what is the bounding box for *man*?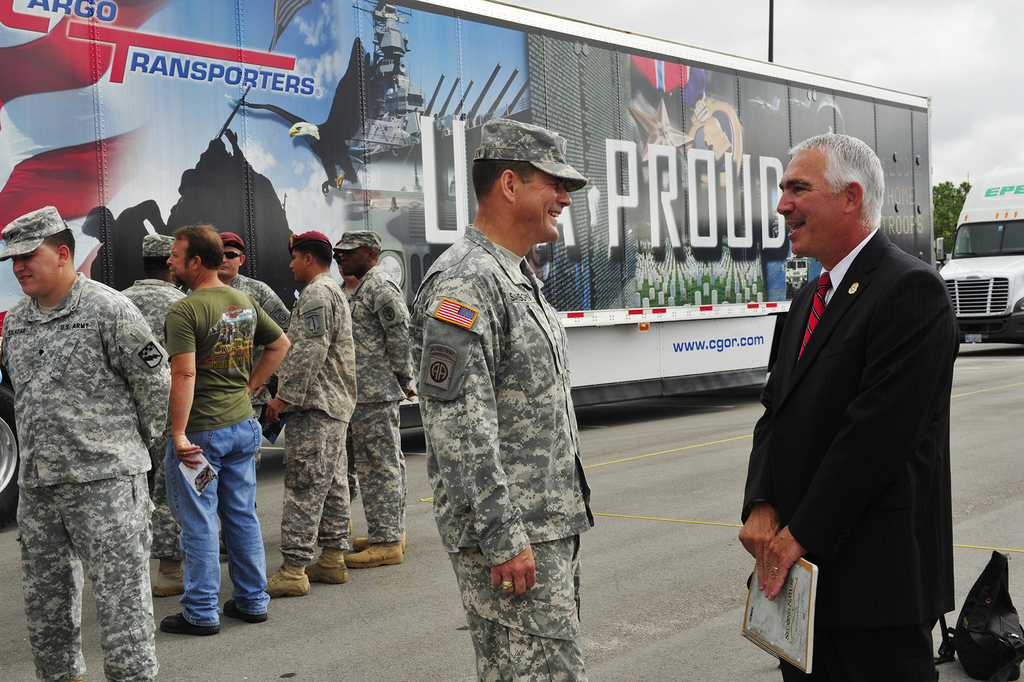
Rect(156, 220, 273, 631).
